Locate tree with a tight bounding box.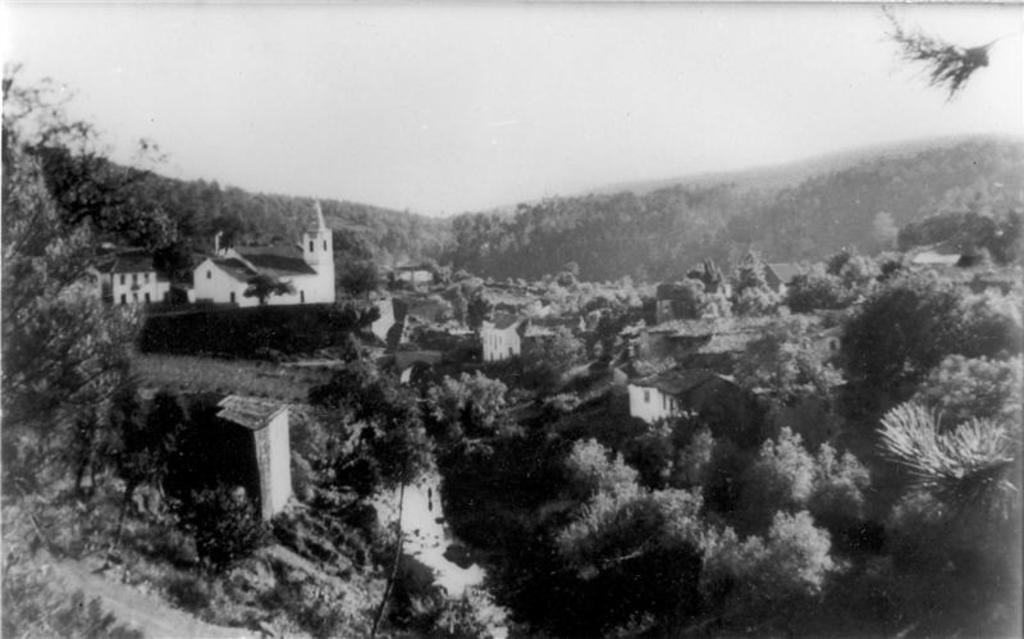
(left=863, top=383, right=1023, bottom=599).
